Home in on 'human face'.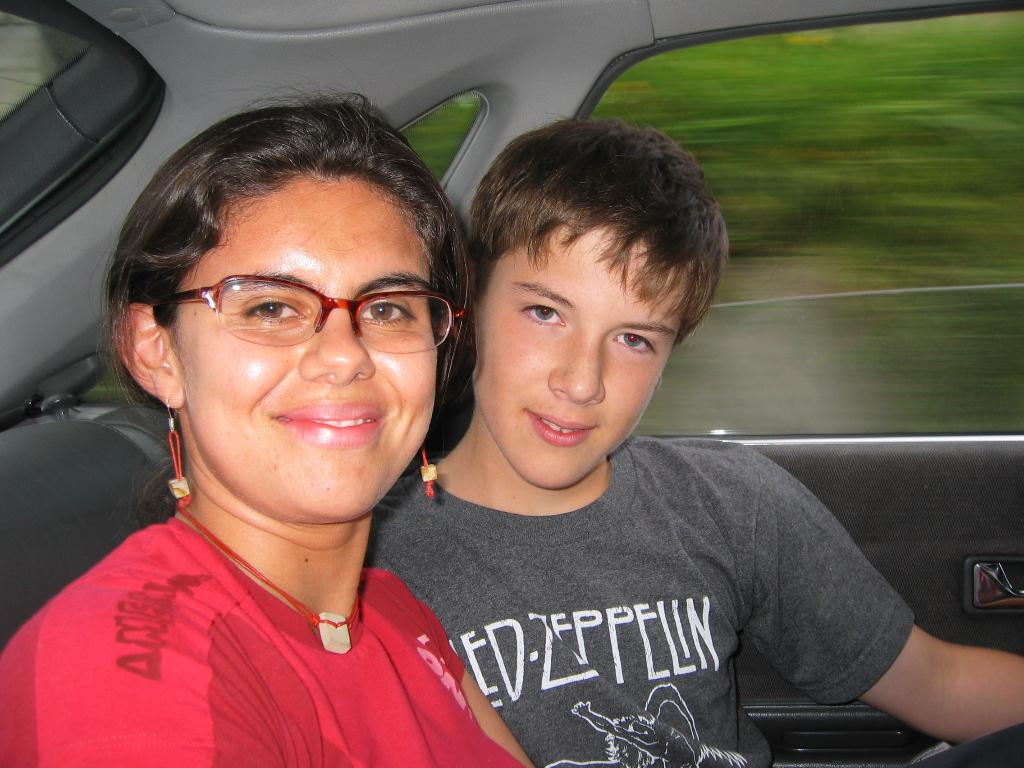
Homed in at {"left": 172, "top": 178, "right": 439, "bottom": 525}.
